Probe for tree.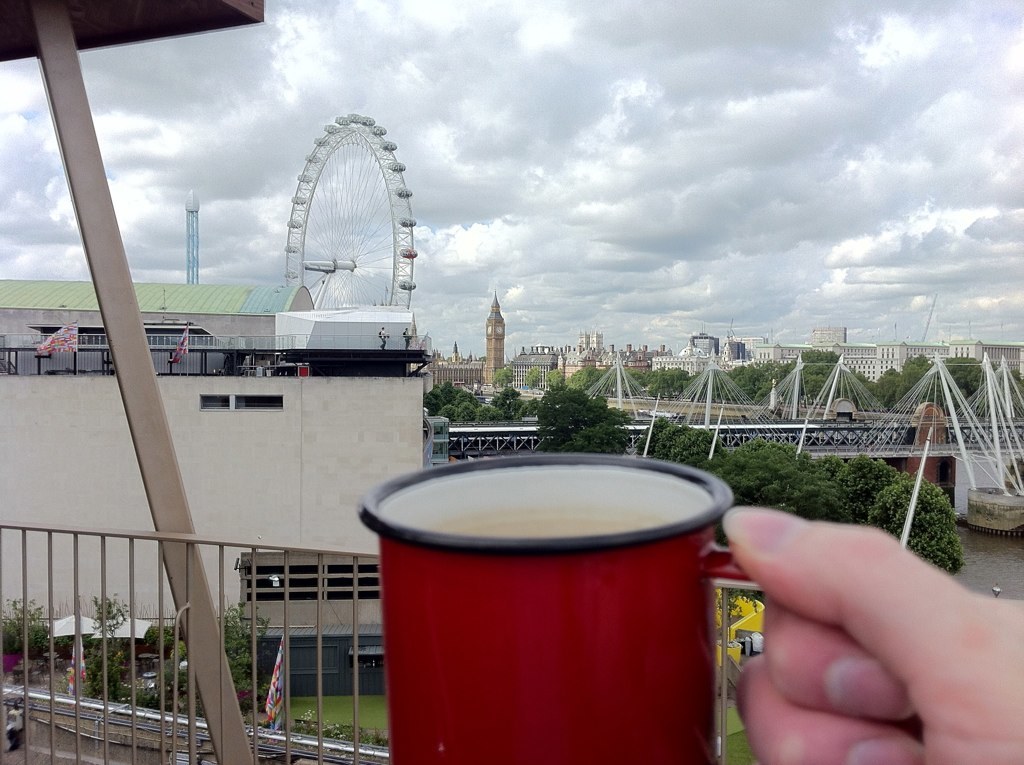
Probe result: locate(890, 355, 933, 403).
